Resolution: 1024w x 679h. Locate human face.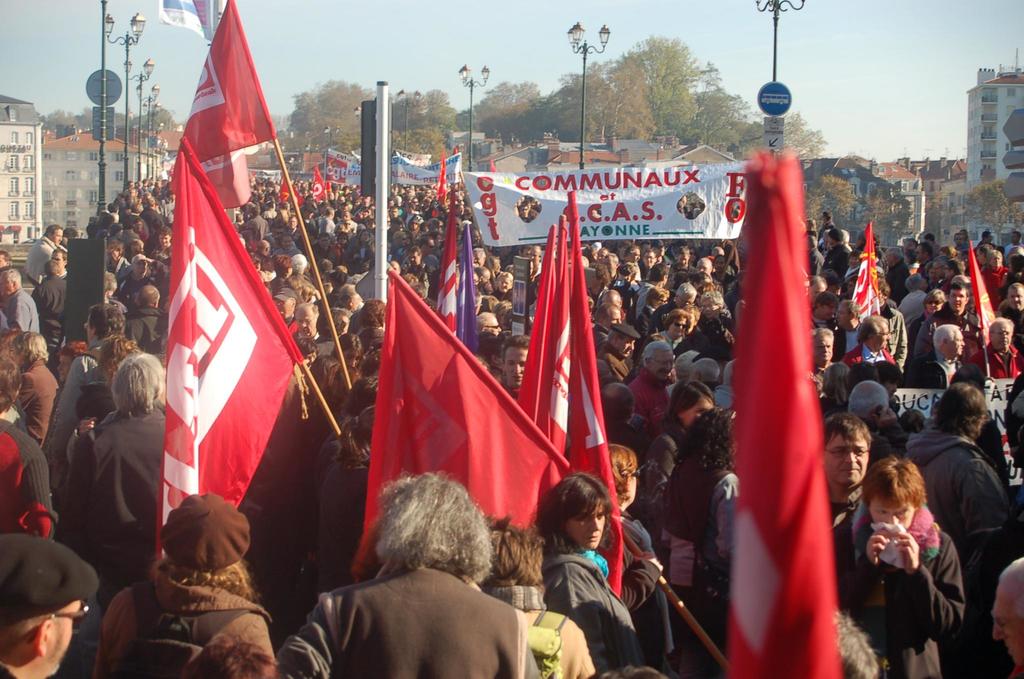
Rect(811, 282, 828, 302).
